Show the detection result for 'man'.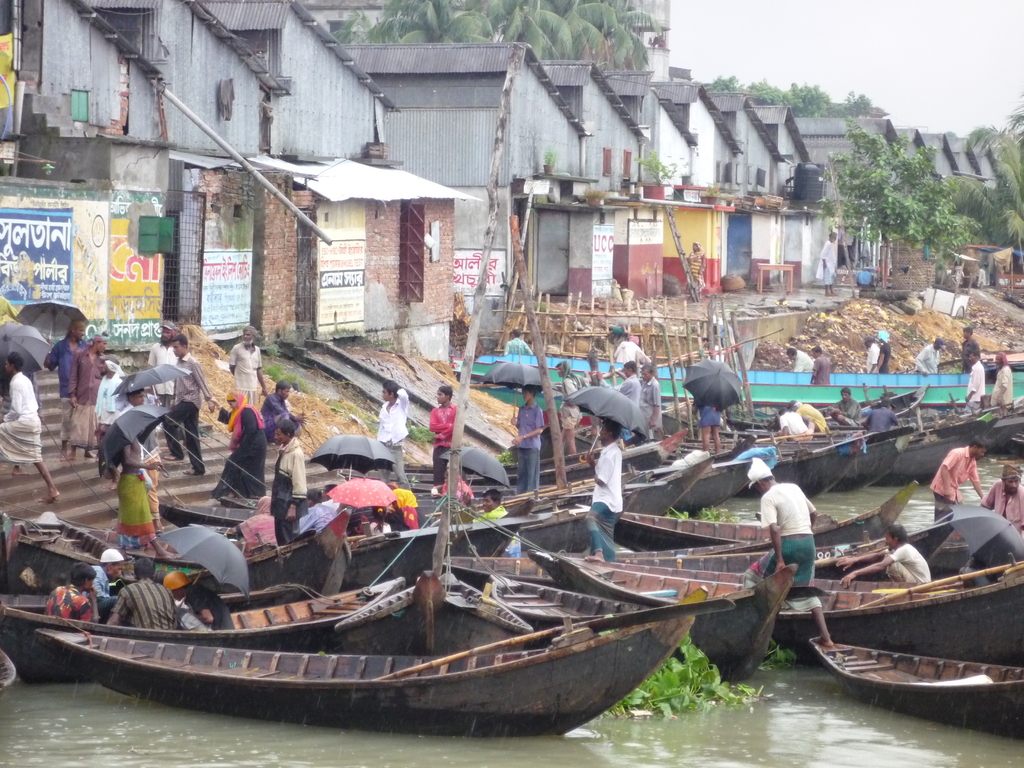
Rect(991, 353, 1012, 410).
